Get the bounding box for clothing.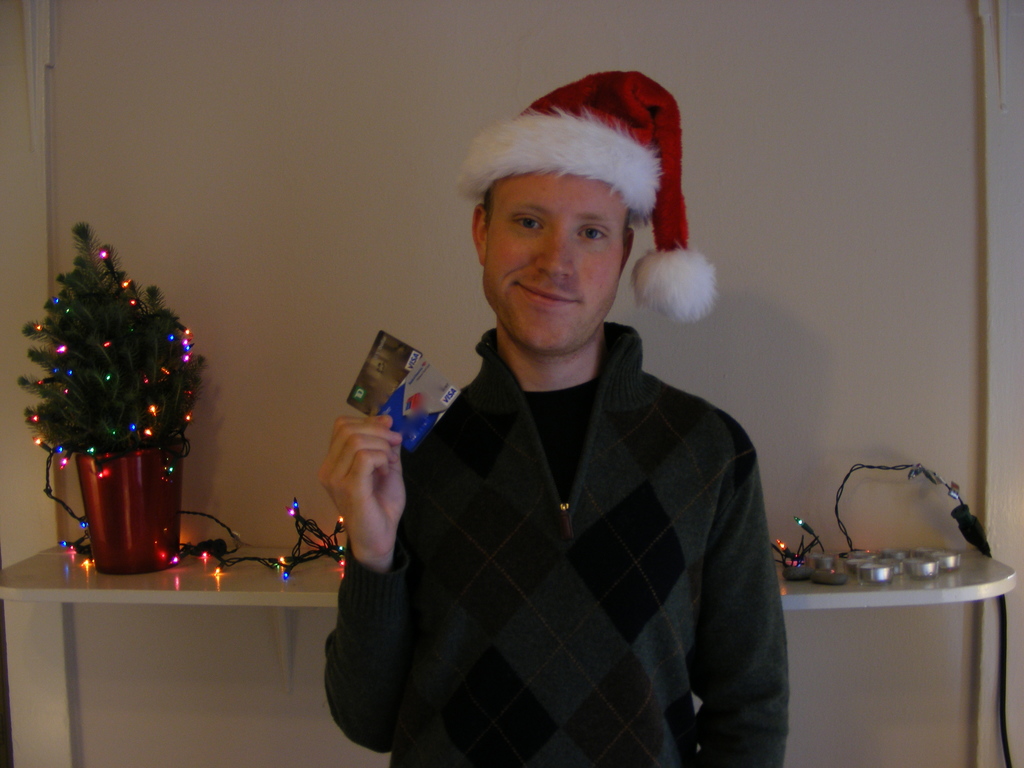
region(332, 289, 779, 767).
